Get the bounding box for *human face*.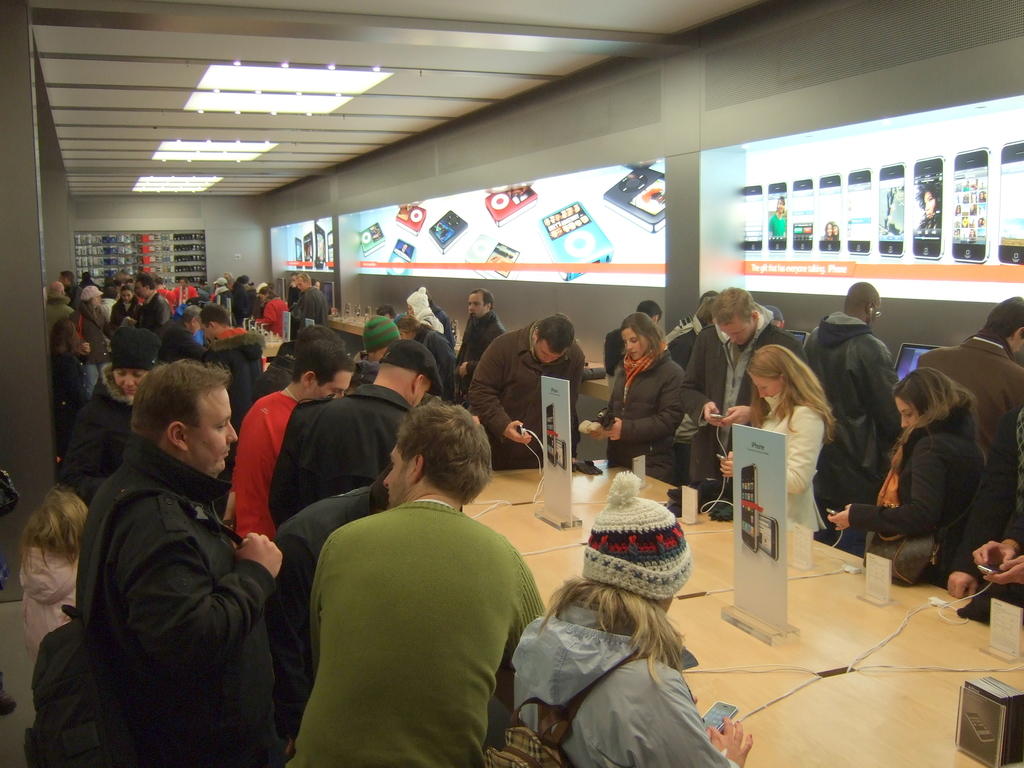
<box>412,379,432,410</box>.
